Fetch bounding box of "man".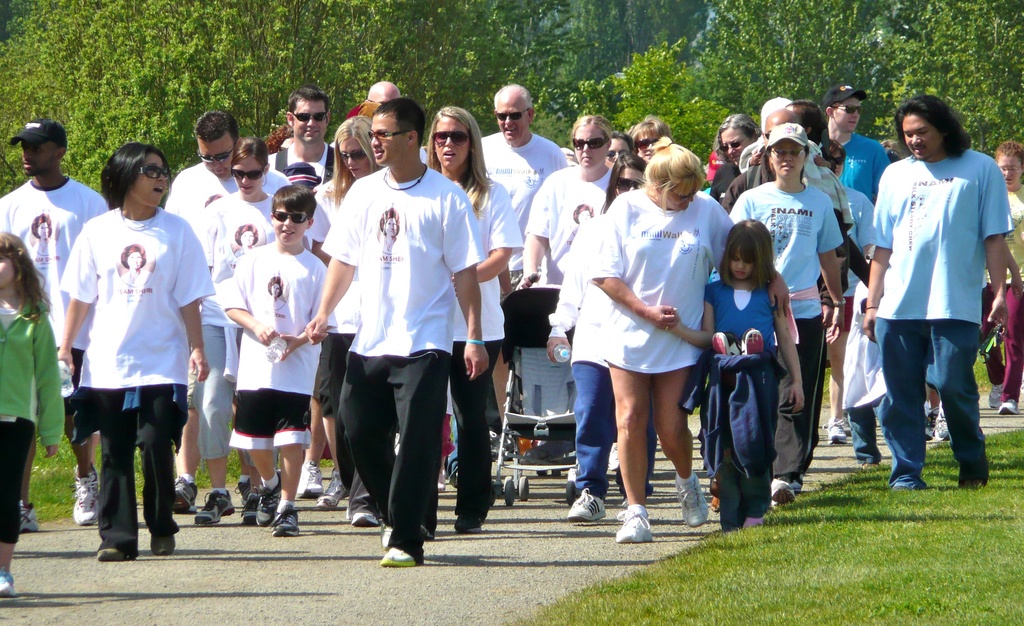
Bbox: box(0, 120, 108, 528).
